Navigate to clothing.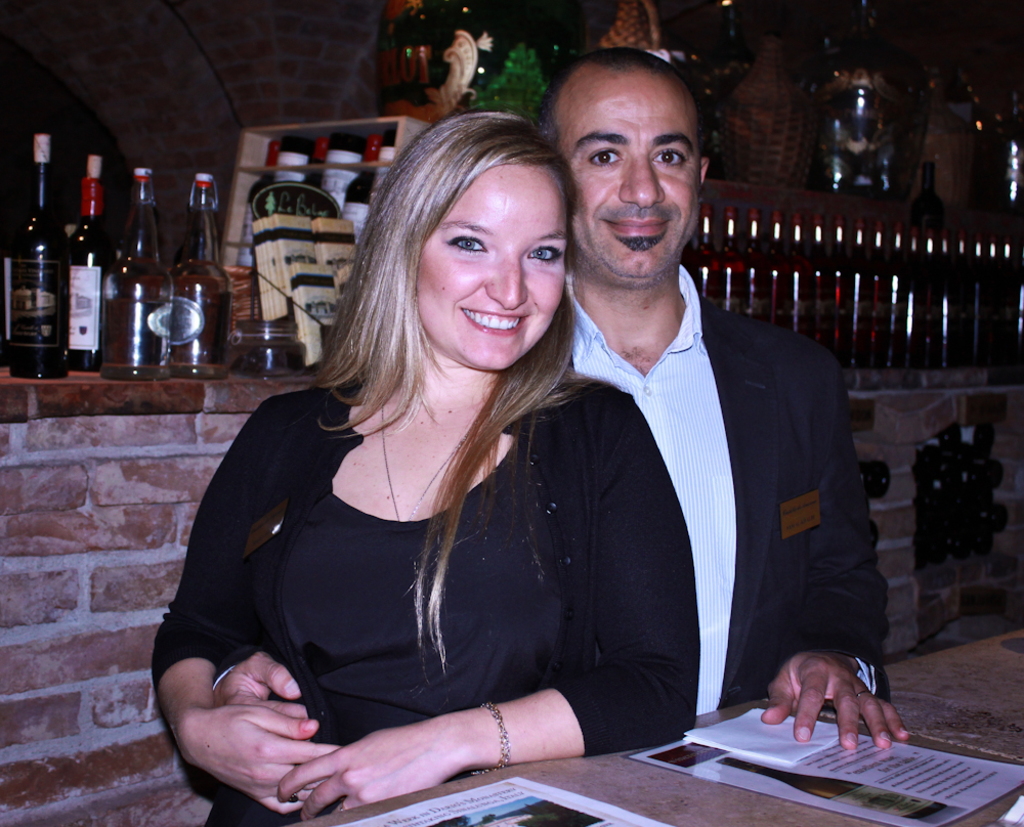
Navigation target: select_region(556, 259, 889, 725).
